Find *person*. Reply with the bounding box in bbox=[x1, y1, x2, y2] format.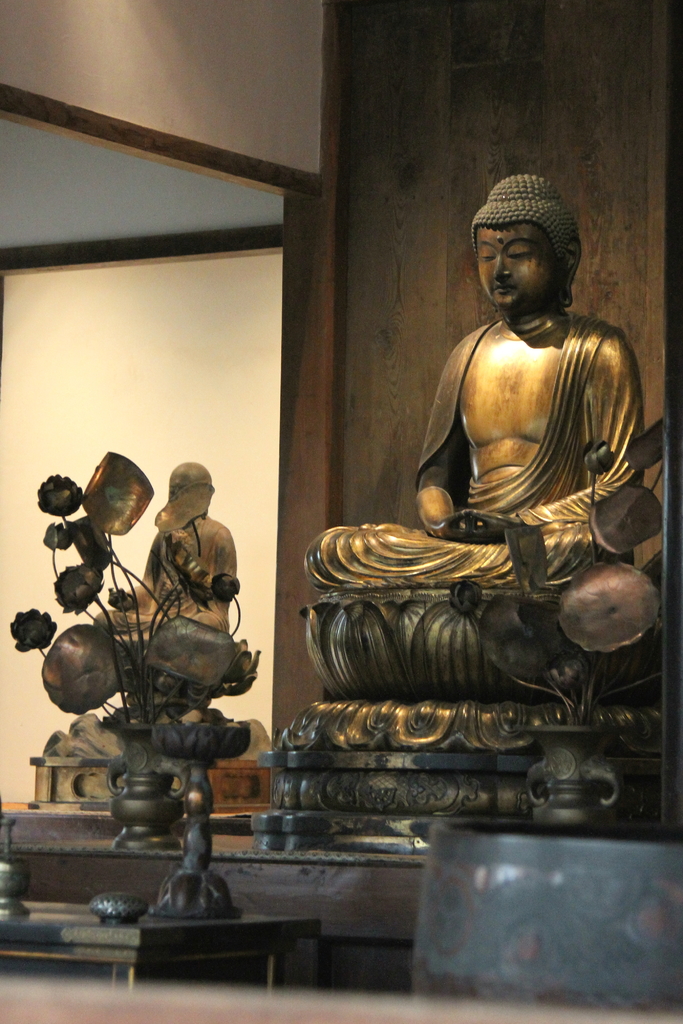
bbox=[305, 174, 646, 596].
